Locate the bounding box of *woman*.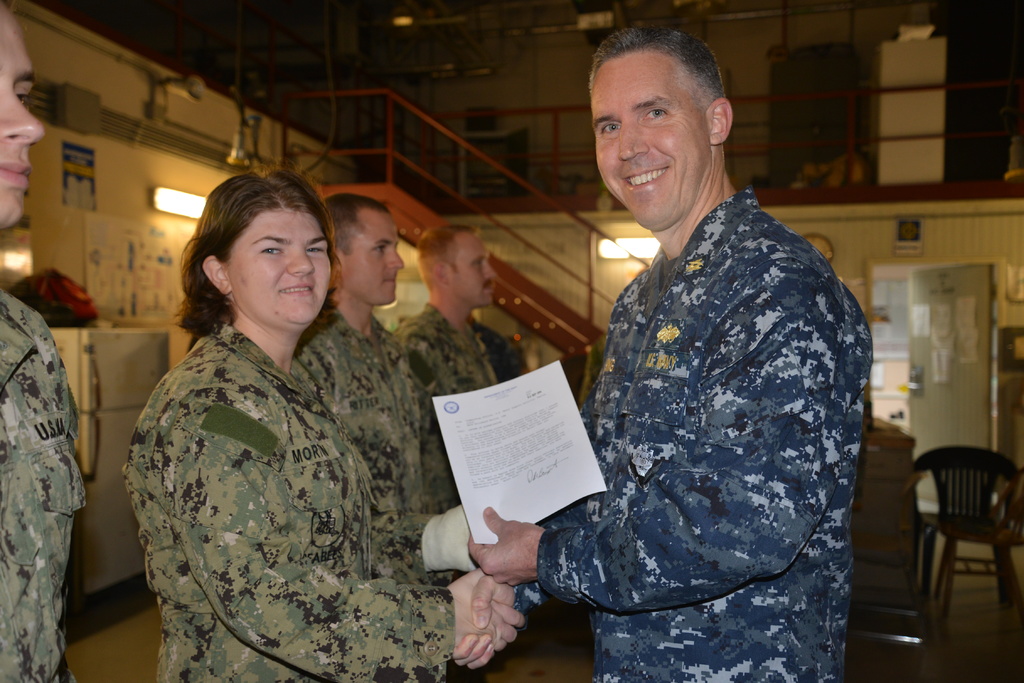
Bounding box: [x1=120, y1=167, x2=519, y2=682].
